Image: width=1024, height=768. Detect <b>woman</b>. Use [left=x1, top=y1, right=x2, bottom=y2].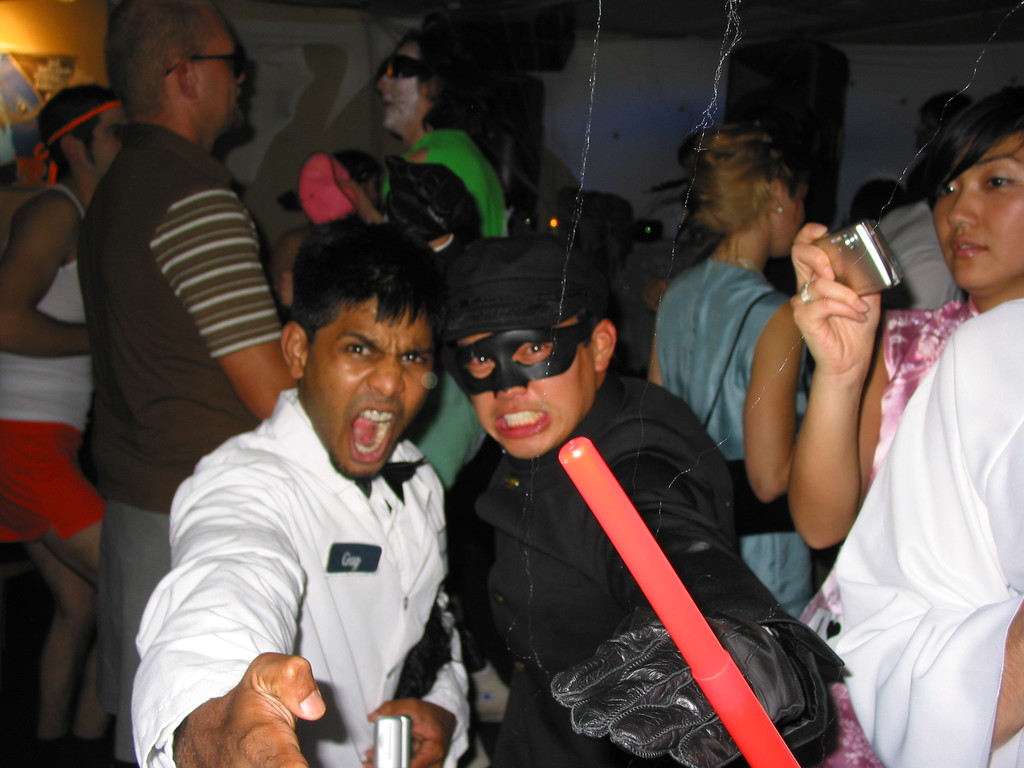
[left=813, top=55, right=1014, bottom=767].
